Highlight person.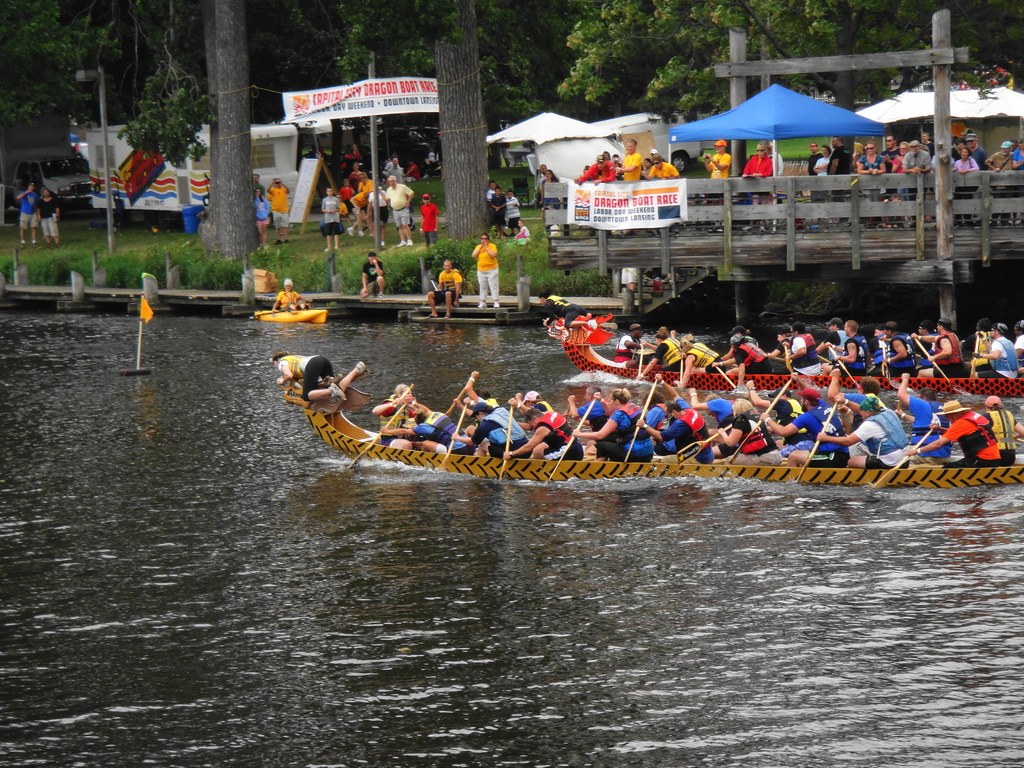
Highlighted region: <box>634,388,680,450</box>.
